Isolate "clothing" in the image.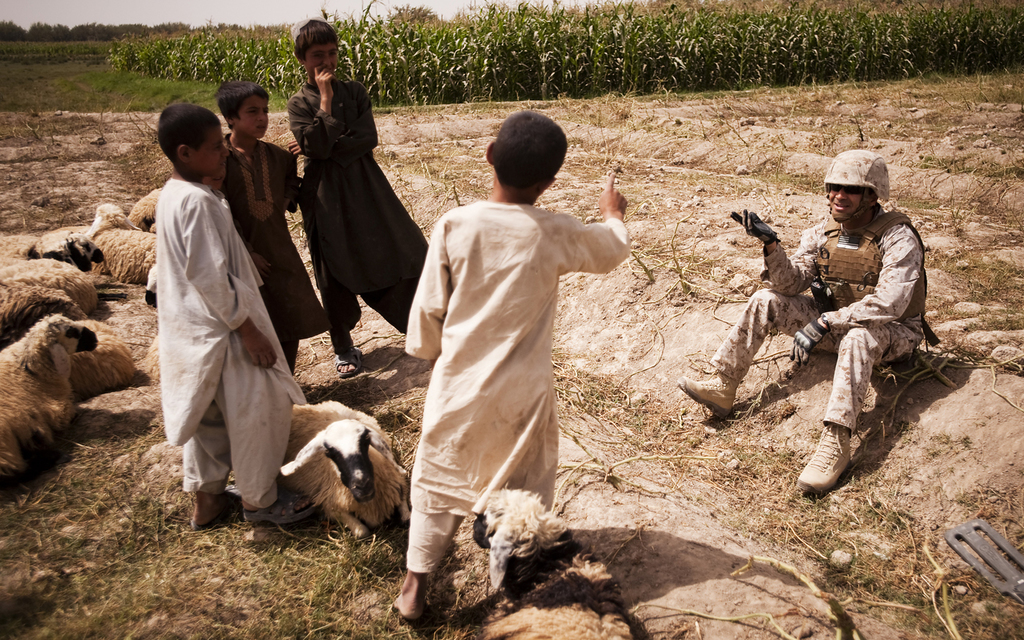
Isolated region: 290:75:429:334.
